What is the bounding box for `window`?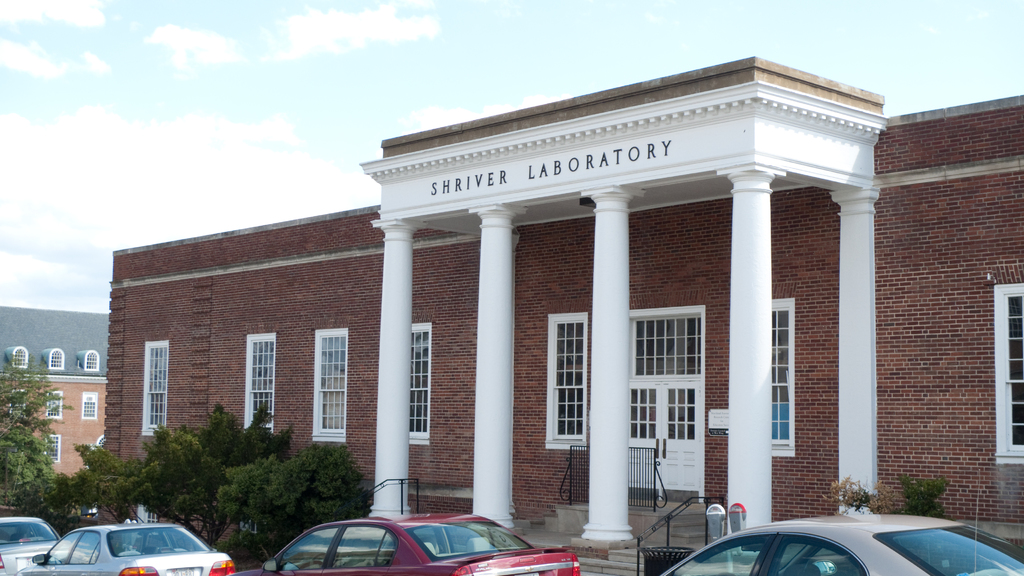
<box>49,348,68,371</box>.
